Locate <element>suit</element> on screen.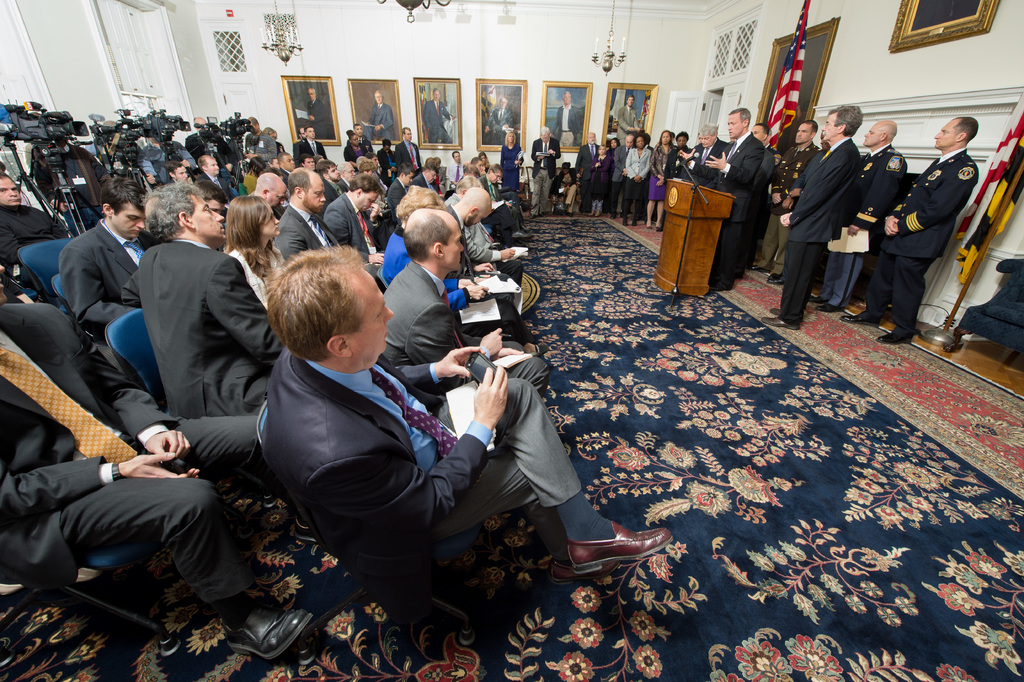
On screen at 307,97,328,140.
